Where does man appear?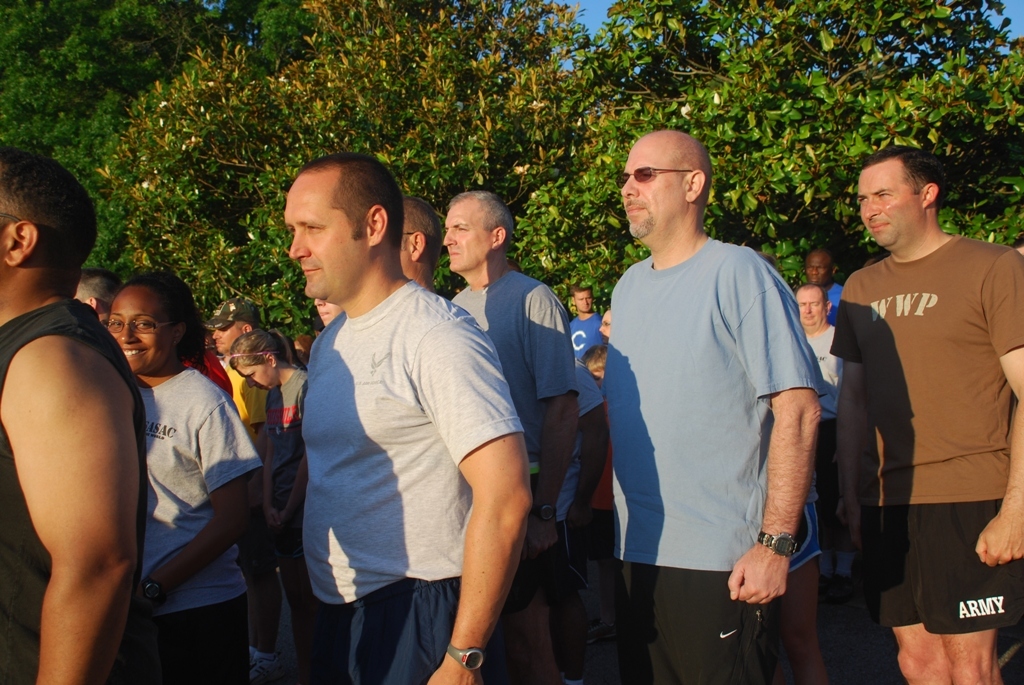
Appears at x1=588 y1=113 x2=832 y2=672.
